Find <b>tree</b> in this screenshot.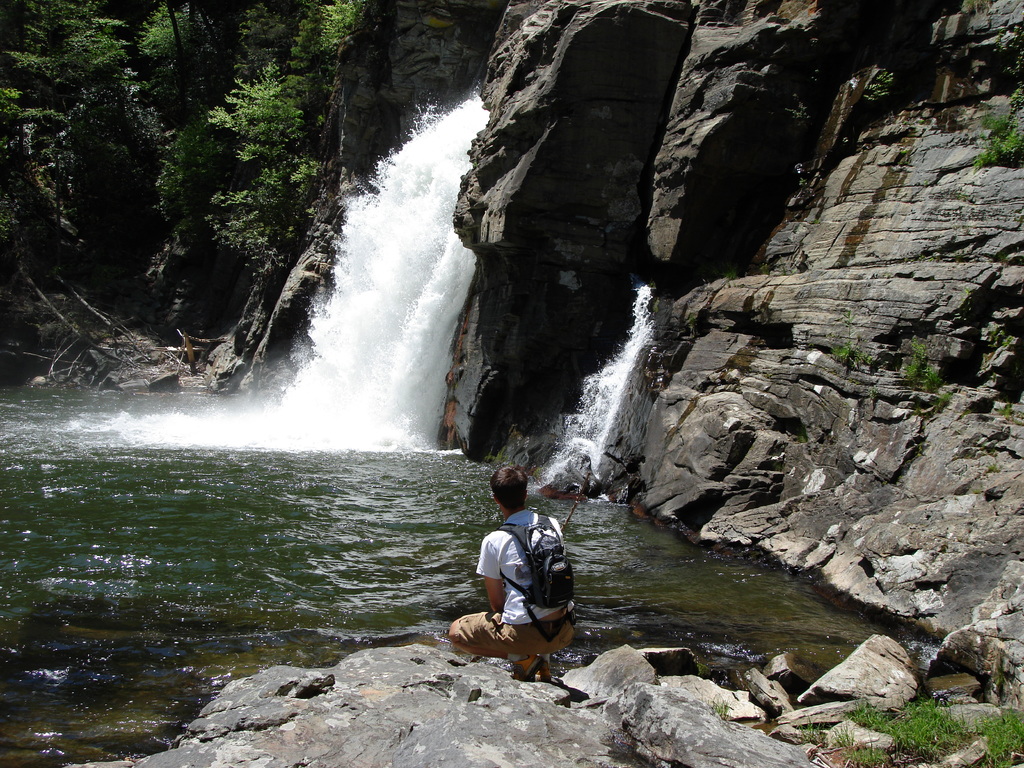
The bounding box for <b>tree</b> is 287/0/355/95.
